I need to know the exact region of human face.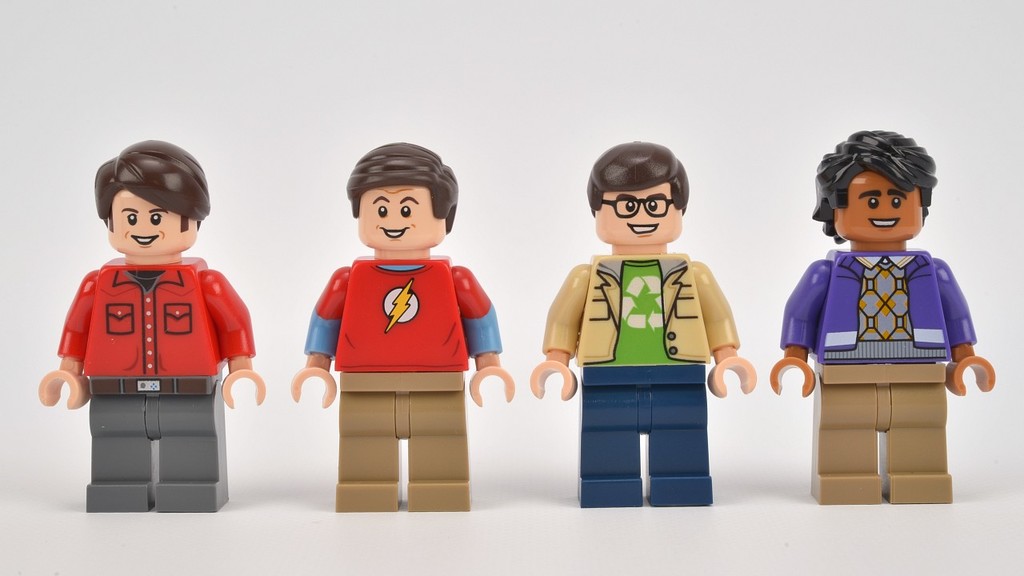
Region: box(598, 178, 682, 246).
